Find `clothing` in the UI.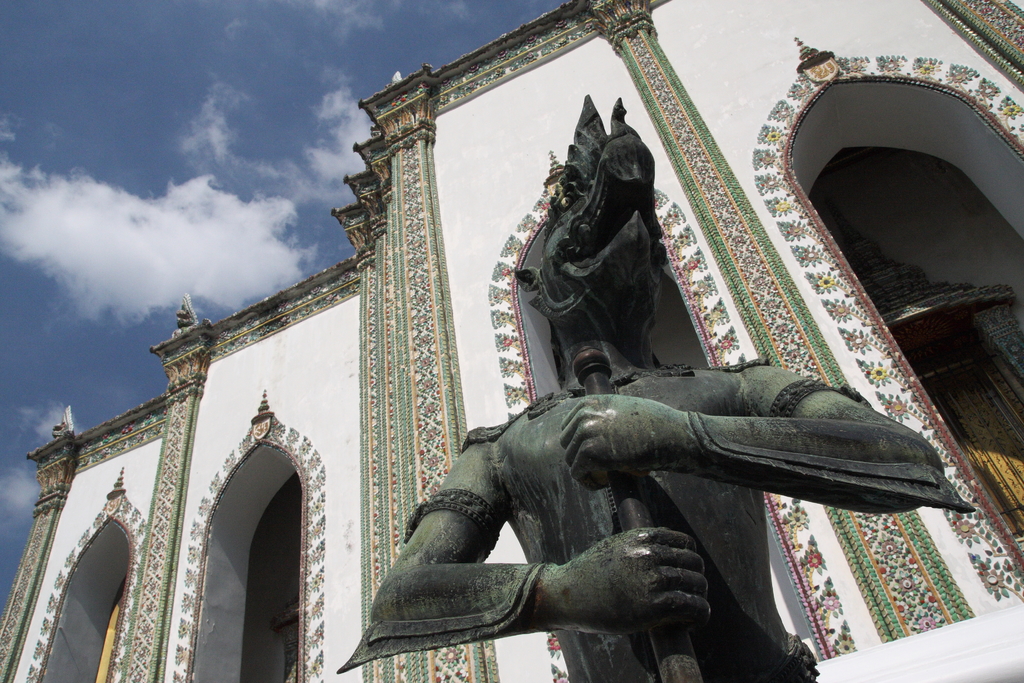
UI element at 340/324/973/638.
